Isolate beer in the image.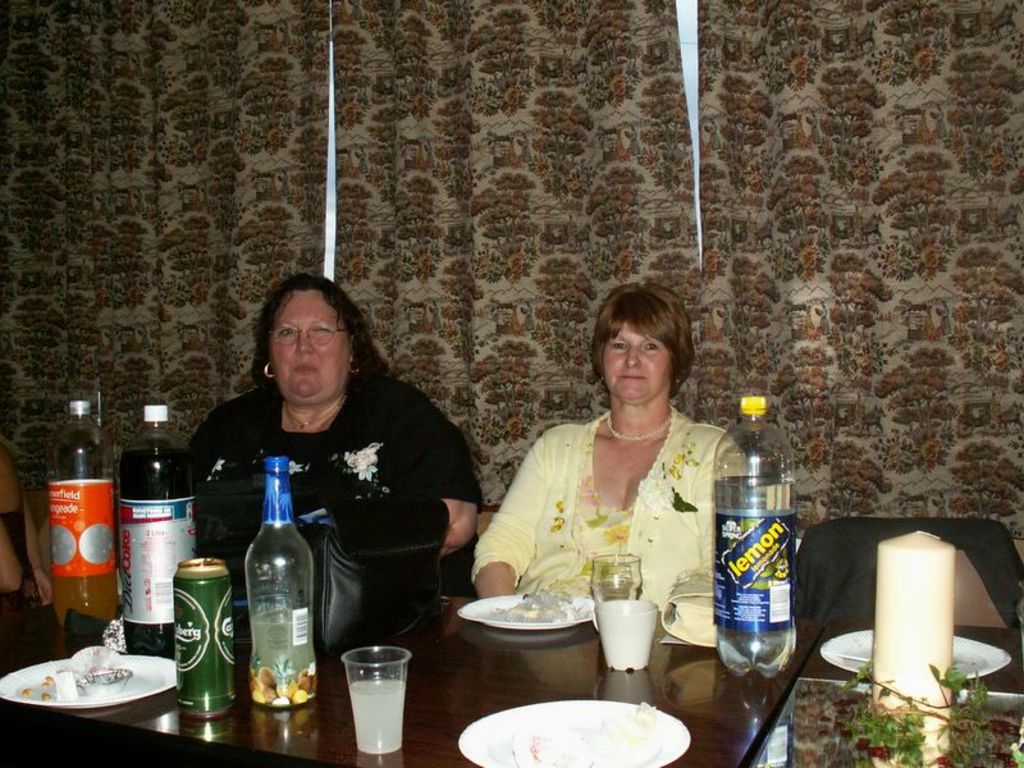
Isolated region: <box>170,558,237,724</box>.
